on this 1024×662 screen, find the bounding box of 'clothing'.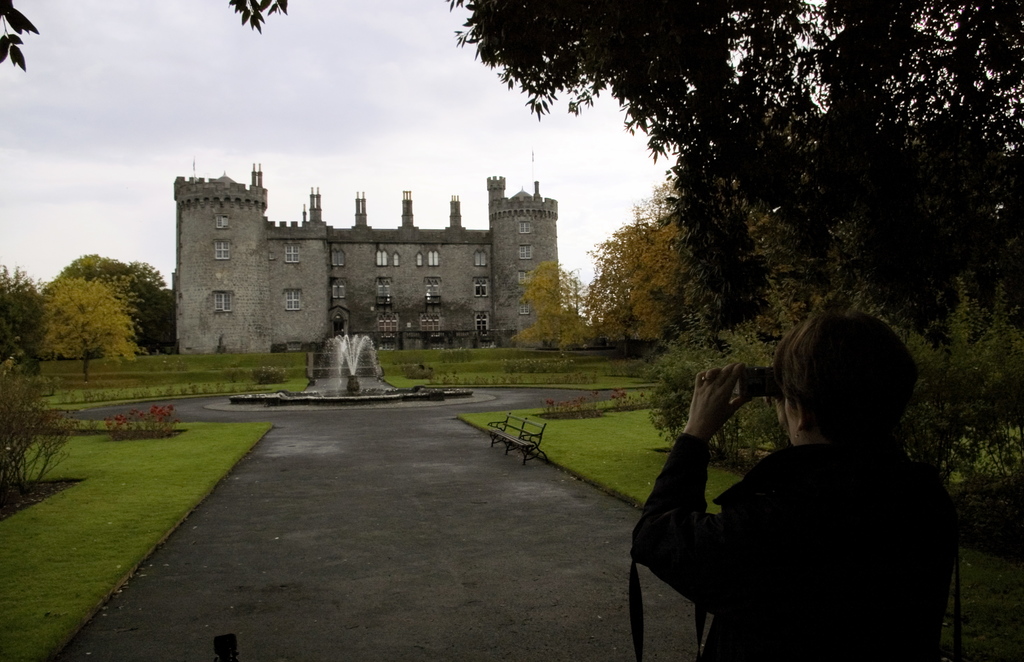
Bounding box: [635, 362, 964, 661].
